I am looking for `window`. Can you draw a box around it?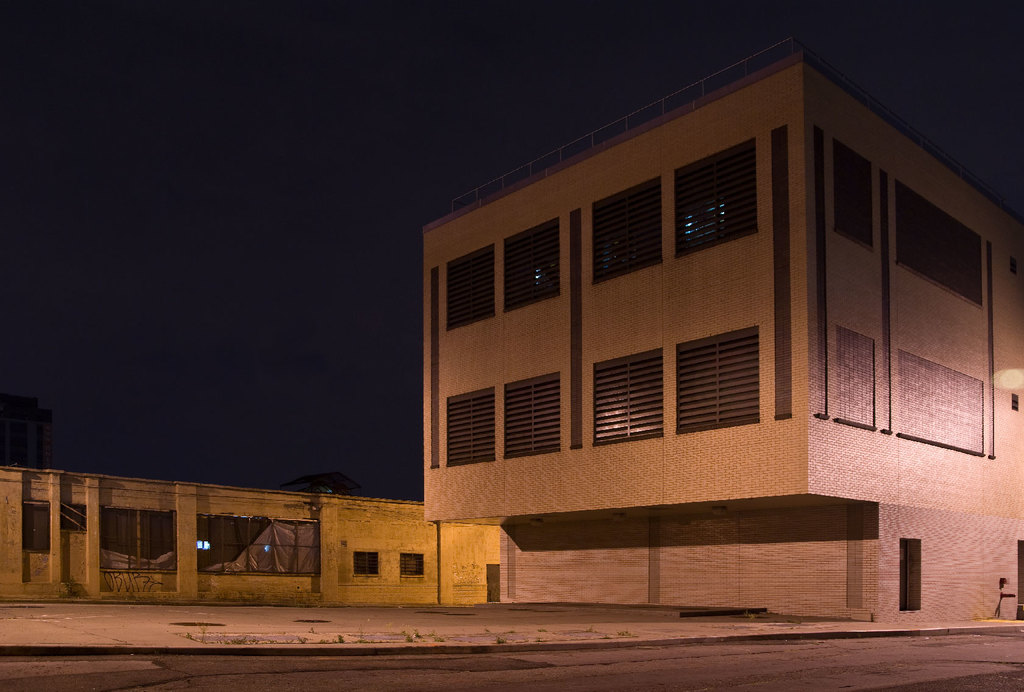
Sure, the bounding box is <box>484,564,499,605</box>.
